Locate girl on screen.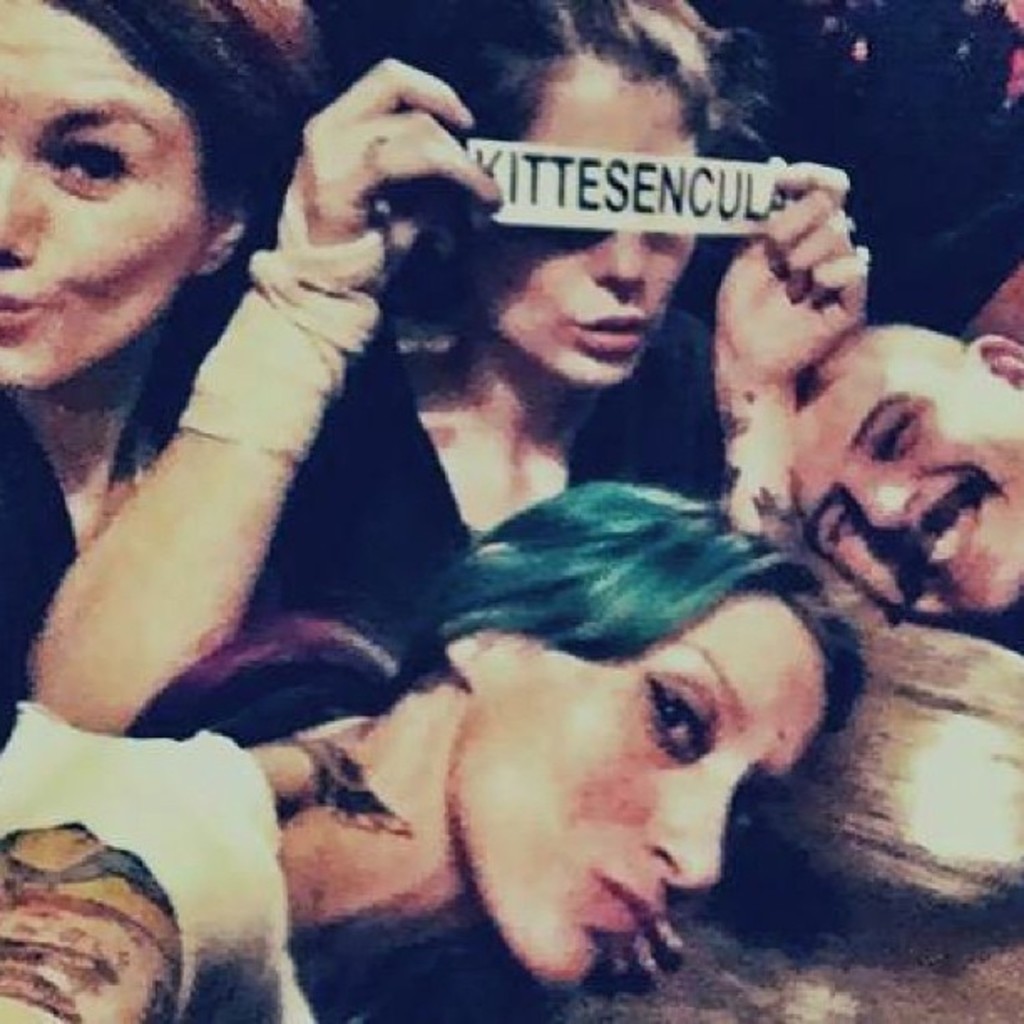
On screen at (x1=20, y1=0, x2=872, y2=740).
